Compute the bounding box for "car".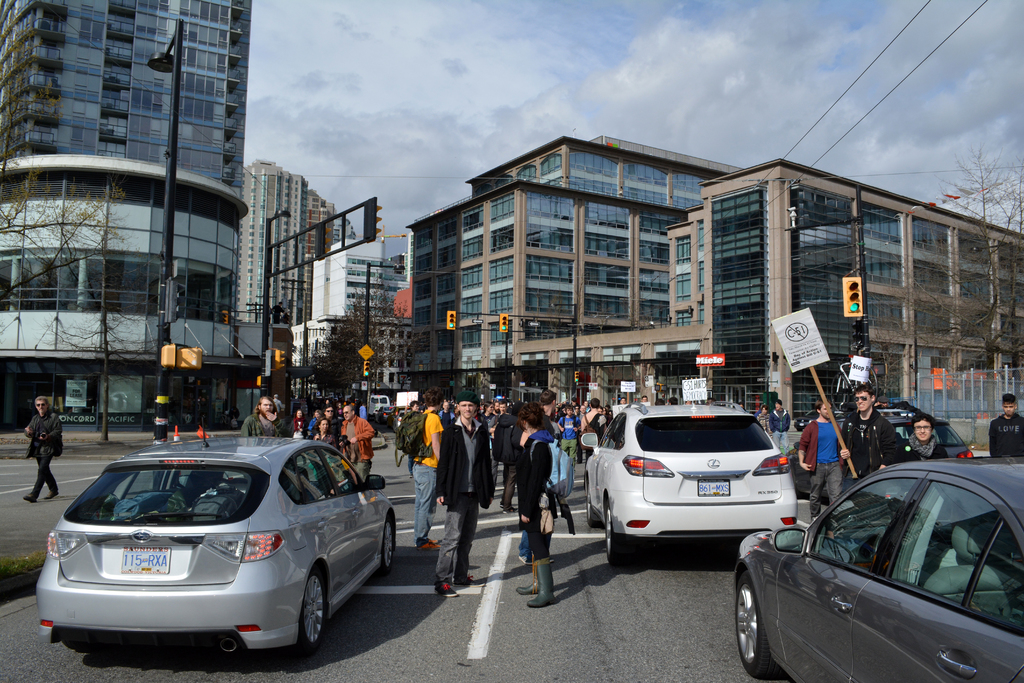
box=[786, 411, 974, 499].
